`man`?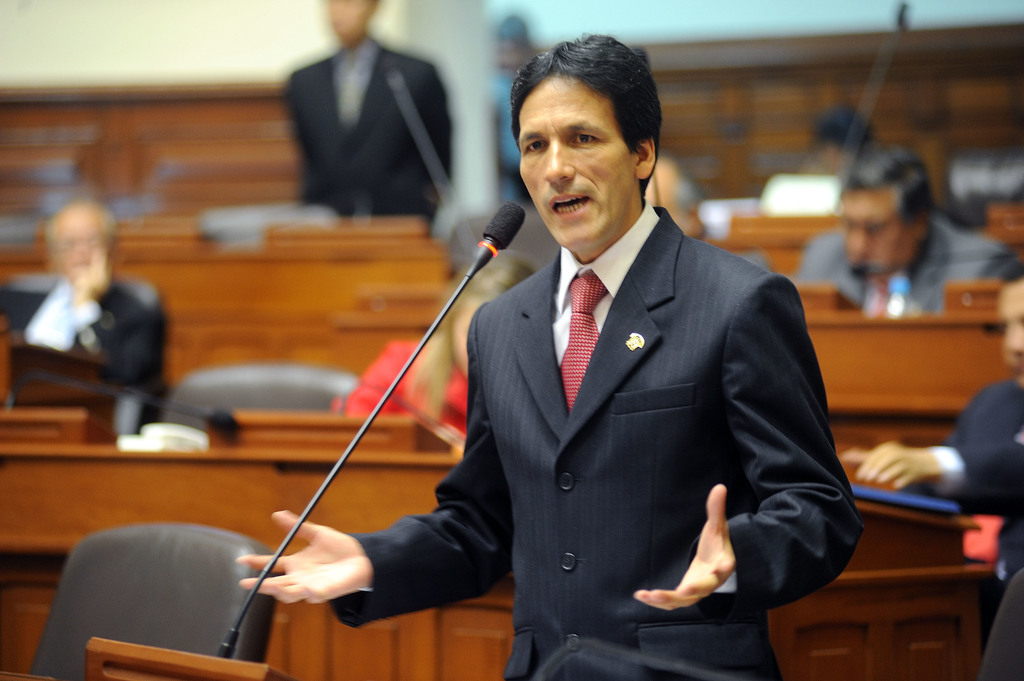
799, 142, 1023, 314
